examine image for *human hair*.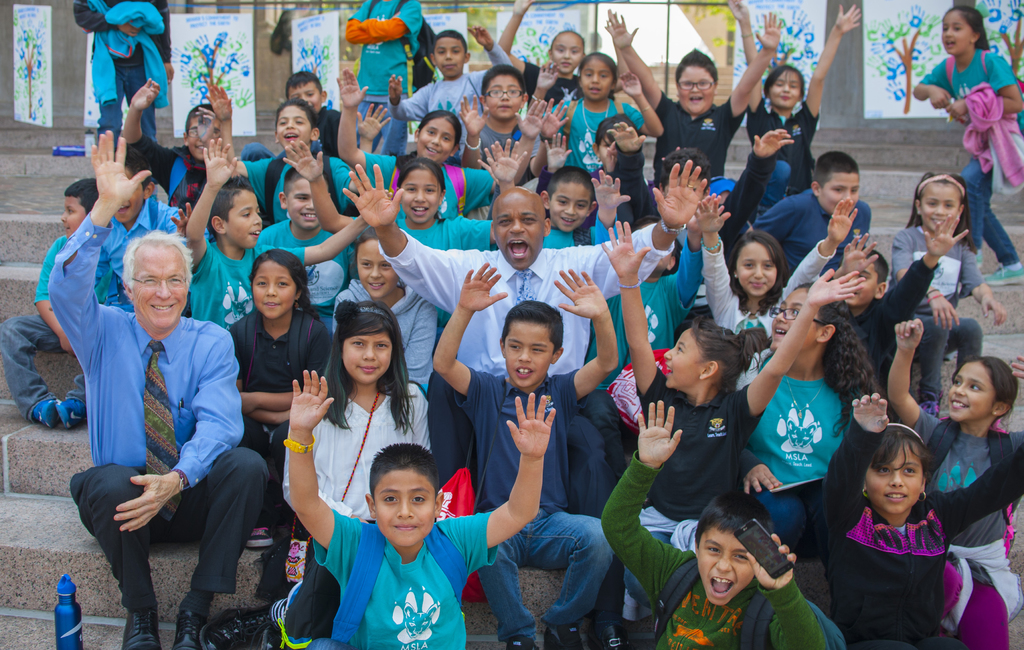
Examination result: <region>248, 248, 328, 328</region>.
